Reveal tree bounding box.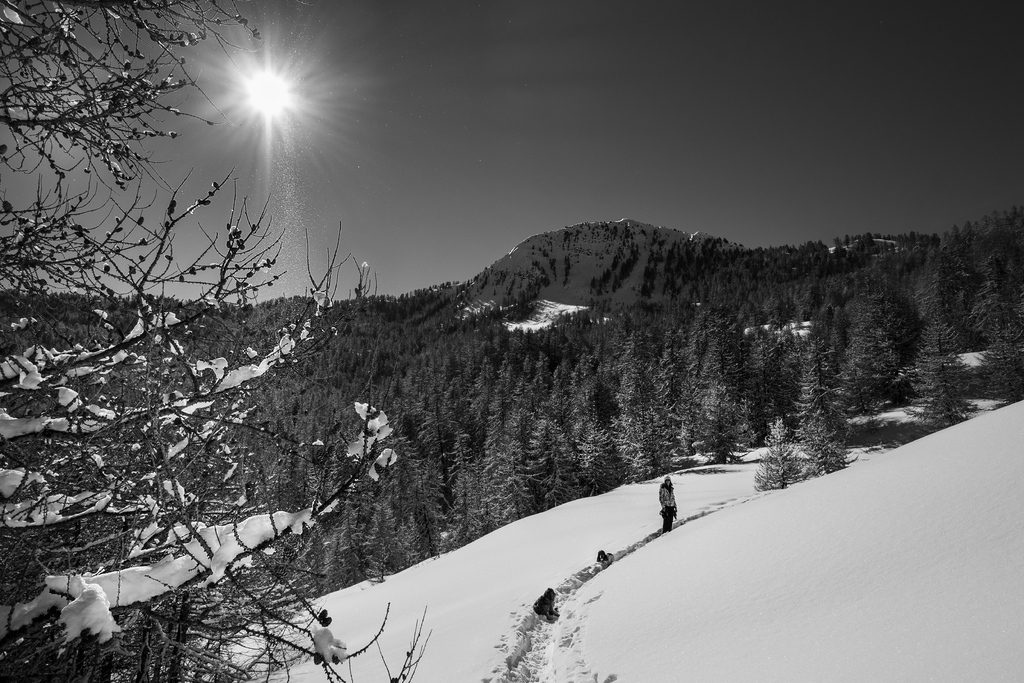
Revealed: <box>479,438,534,519</box>.
